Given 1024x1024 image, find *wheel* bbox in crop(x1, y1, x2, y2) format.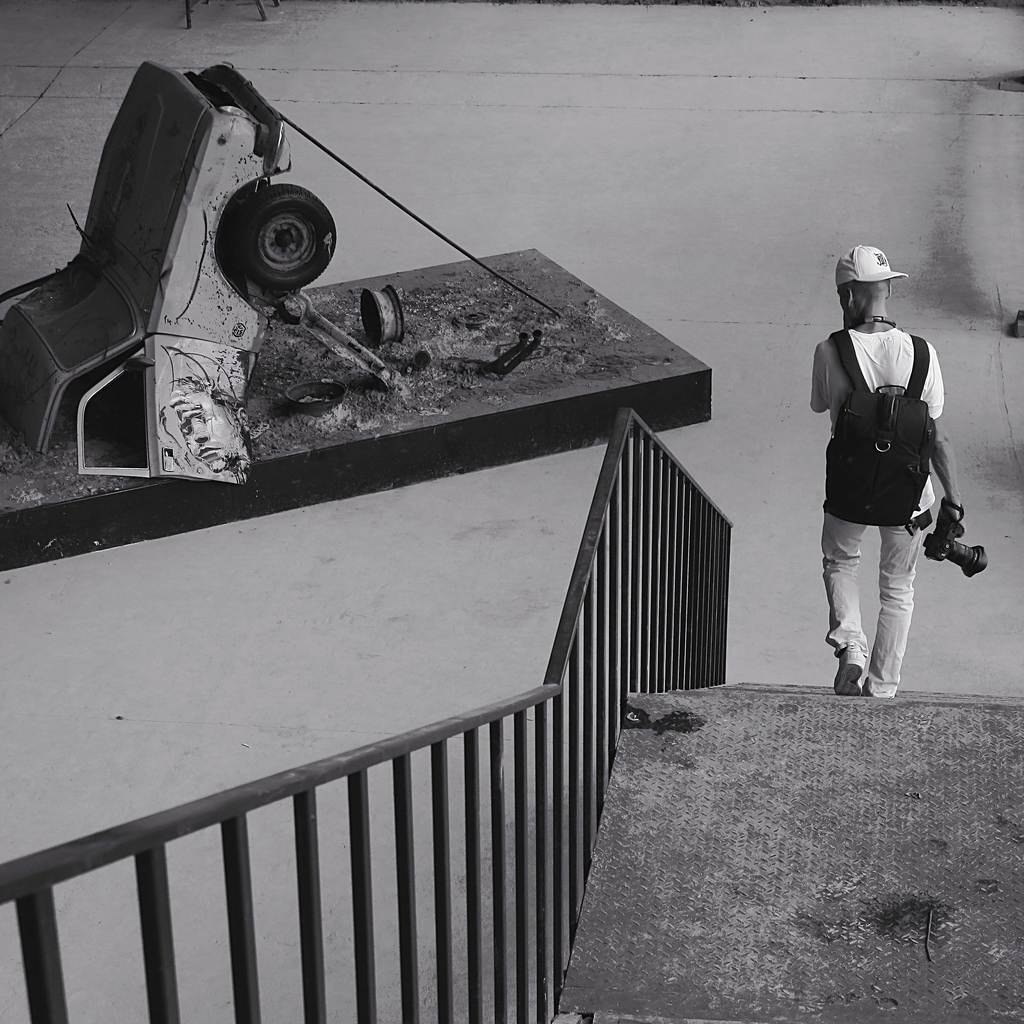
crop(232, 179, 340, 297).
